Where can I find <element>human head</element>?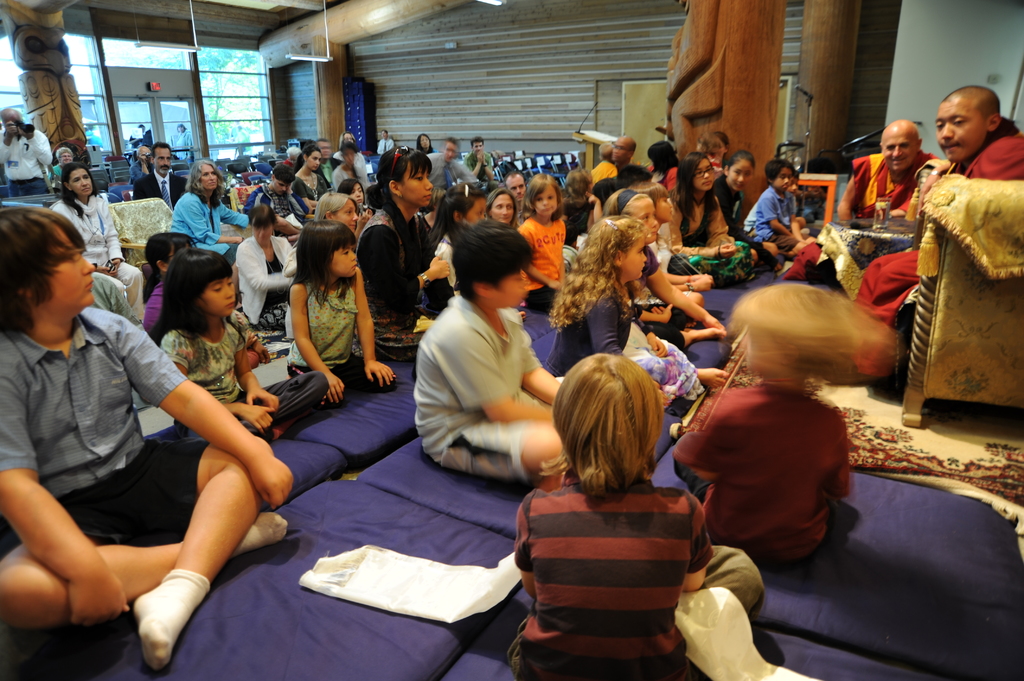
You can find it at <bbox>598, 144, 614, 162</bbox>.
